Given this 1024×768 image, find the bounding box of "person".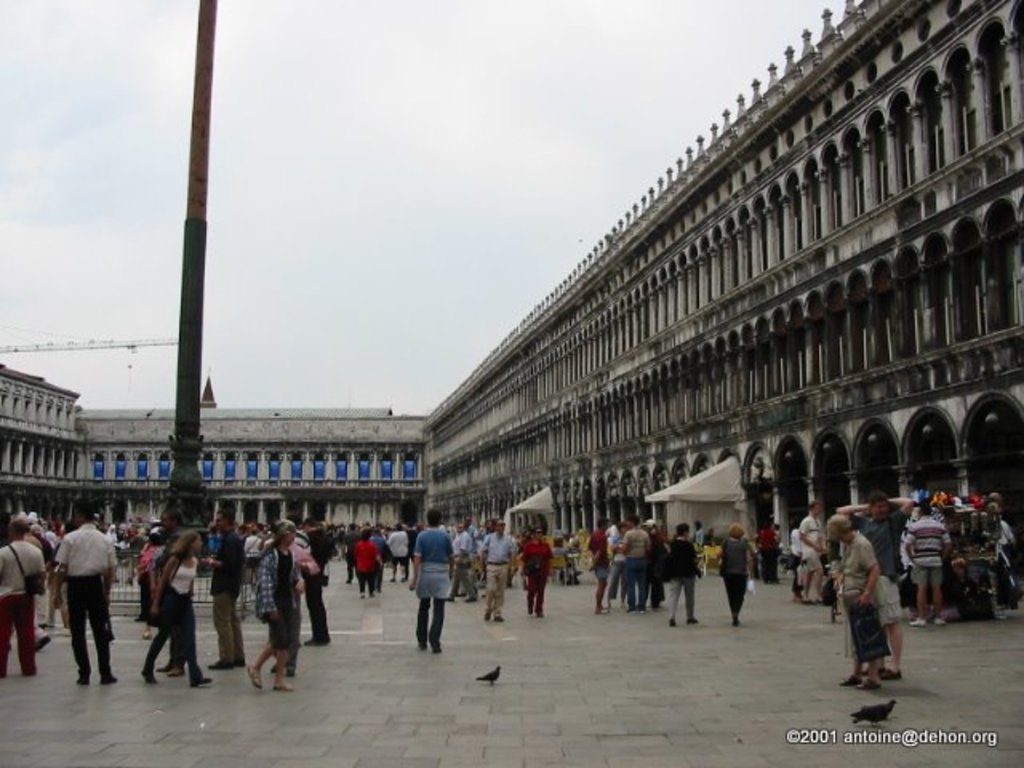
x1=302 y1=515 x2=334 y2=646.
